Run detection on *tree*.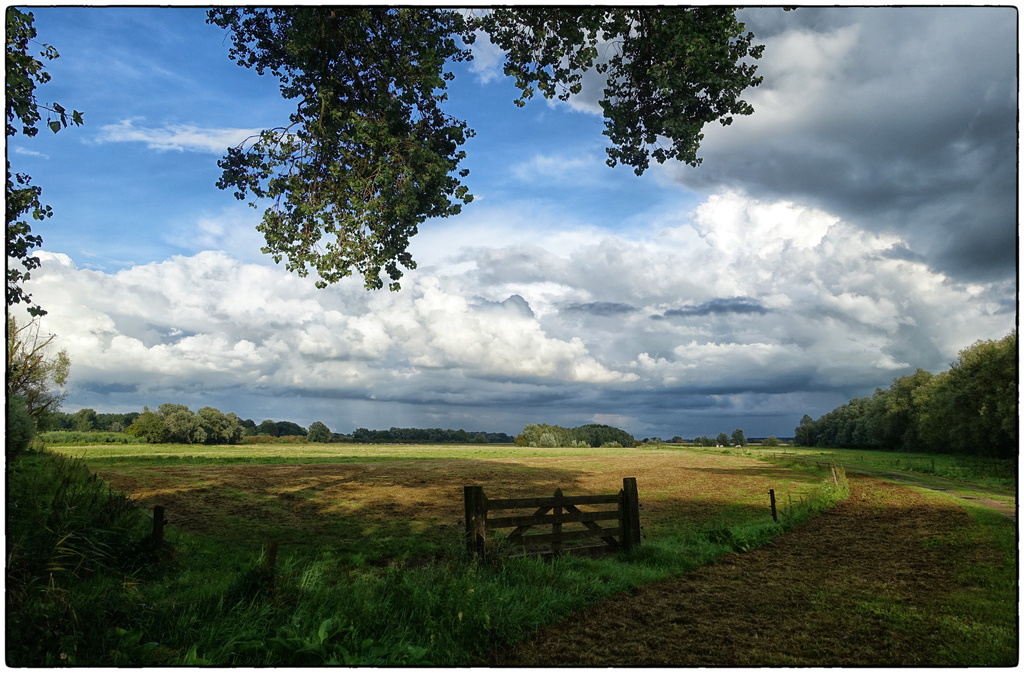
Result: <bbox>4, 313, 70, 422</bbox>.
